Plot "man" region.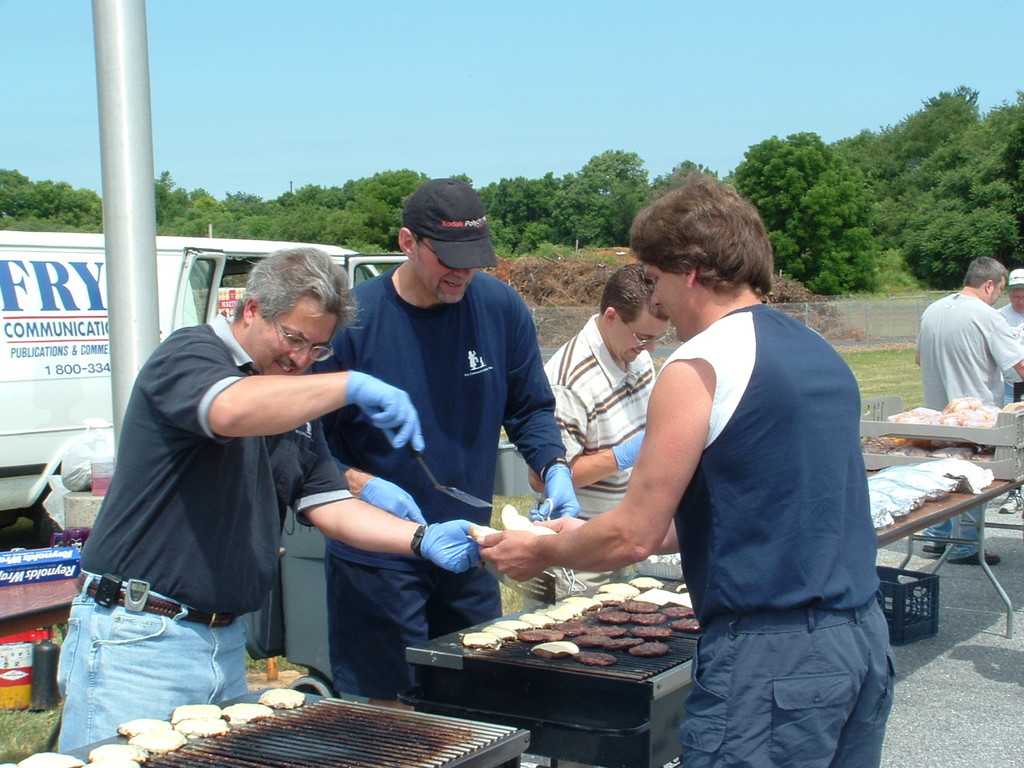
Plotted at box=[526, 255, 669, 523].
